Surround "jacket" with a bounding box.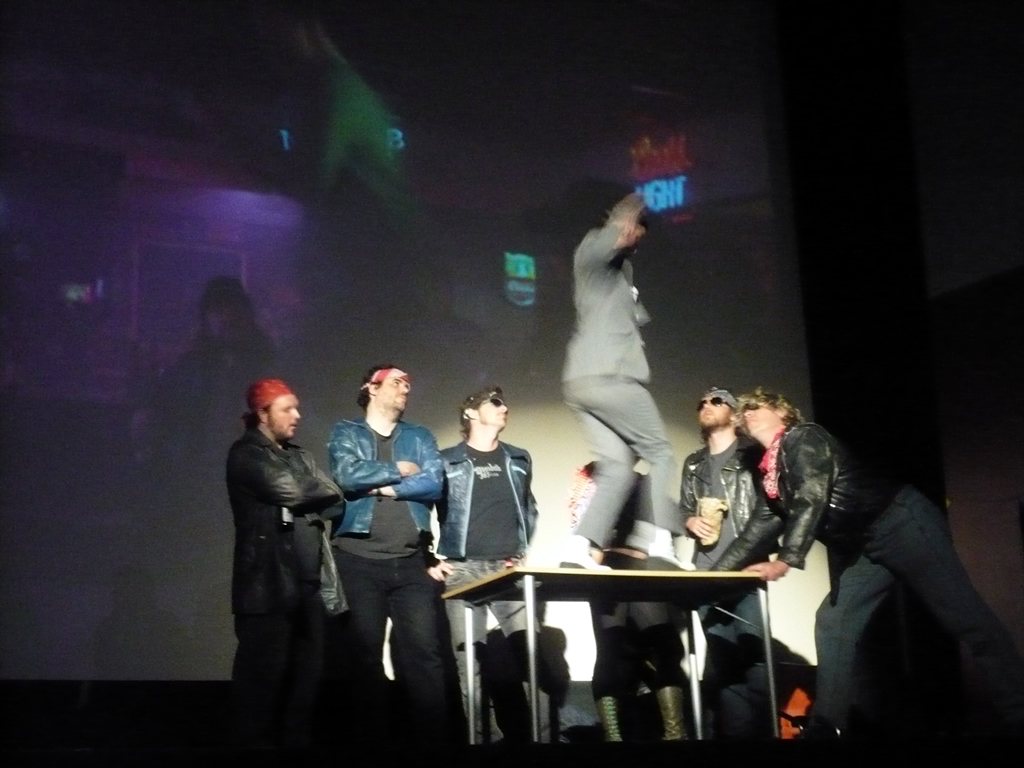
x1=436 y1=435 x2=544 y2=559.
